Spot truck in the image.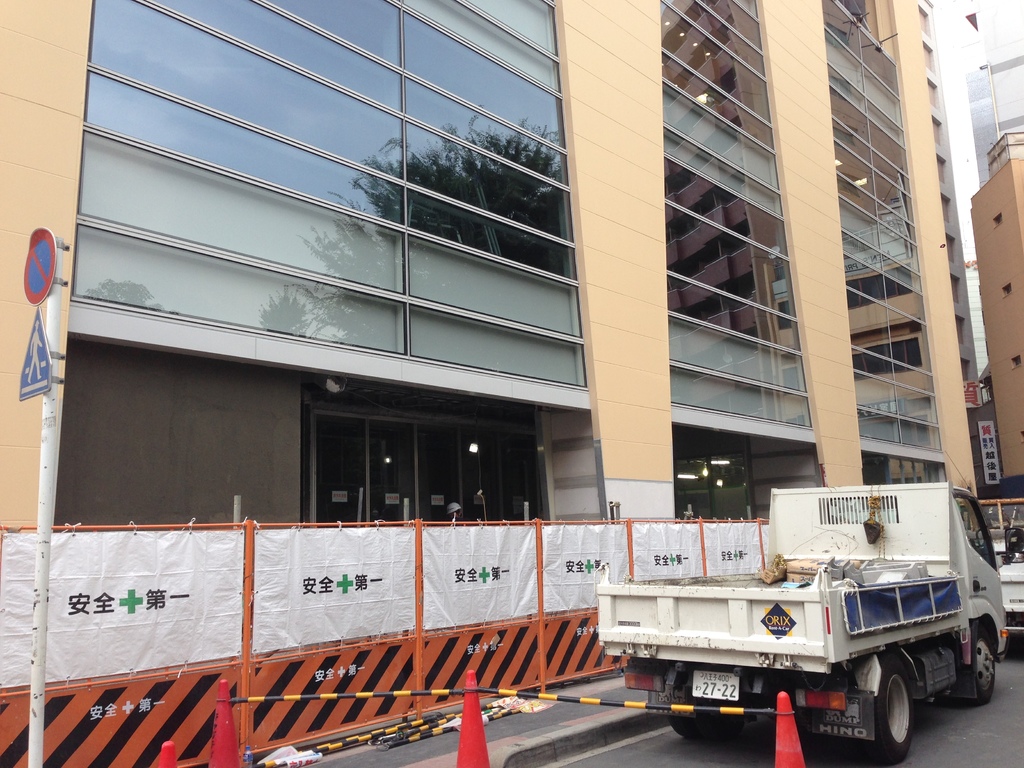
truck found at locate(579, 498, 1012, 760).
